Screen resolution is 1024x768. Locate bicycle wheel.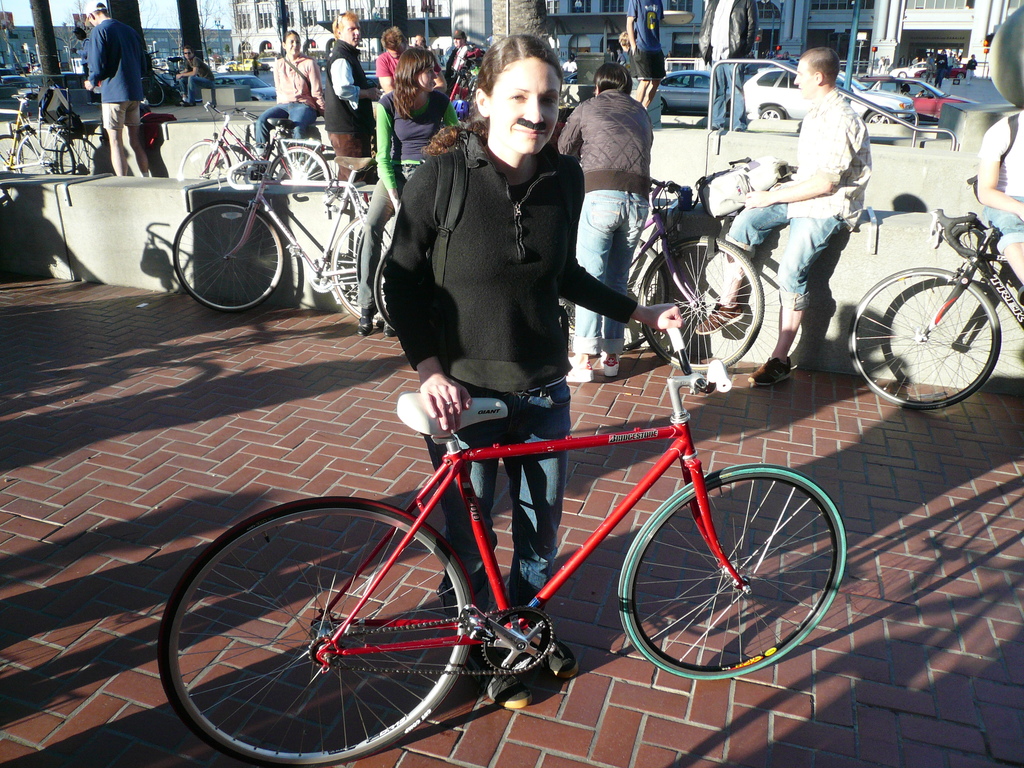
<box>58,137,95,175</box>.
